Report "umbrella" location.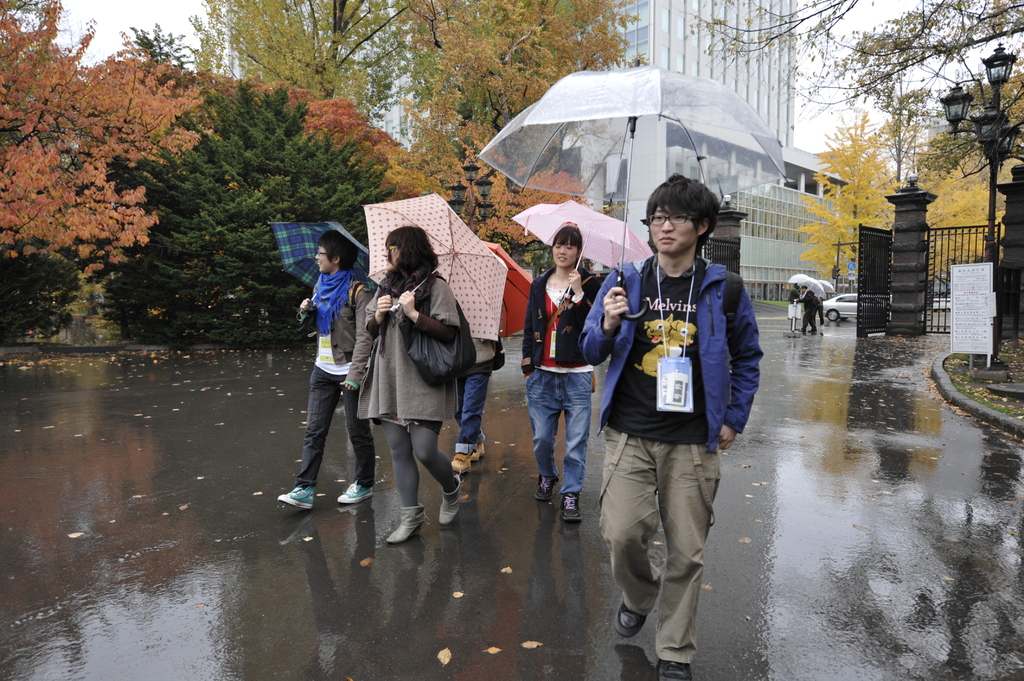
Report: Rect(513, 197, 653, 310).
